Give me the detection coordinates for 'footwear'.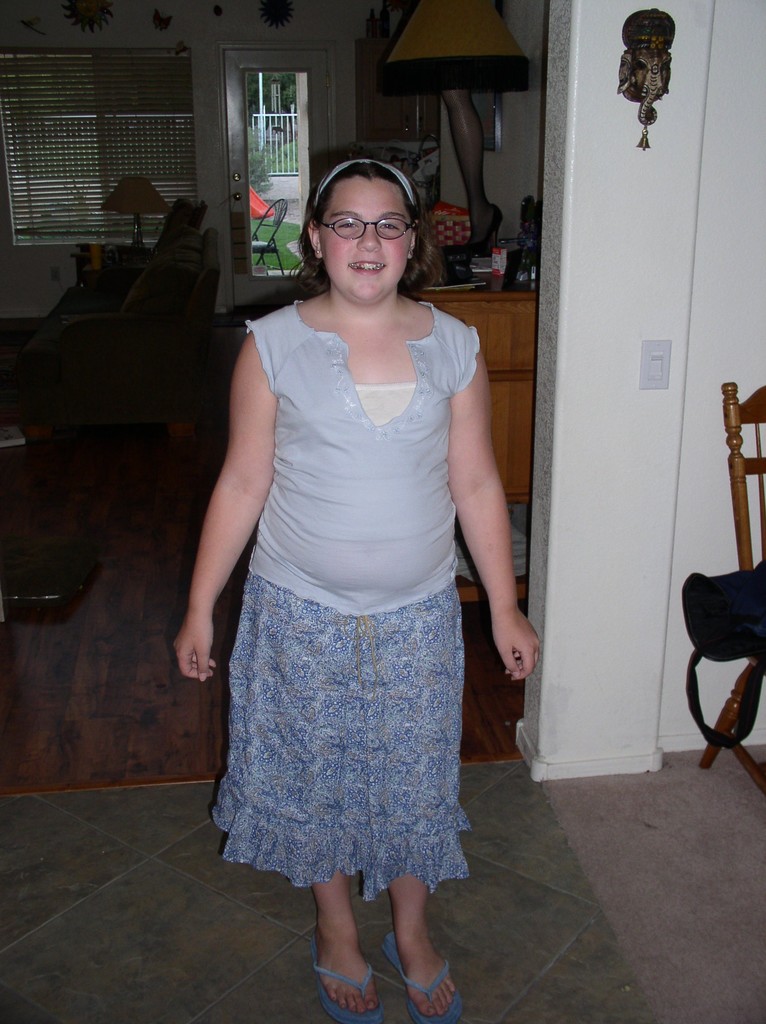
box=[312, 928, 379, 1023].
